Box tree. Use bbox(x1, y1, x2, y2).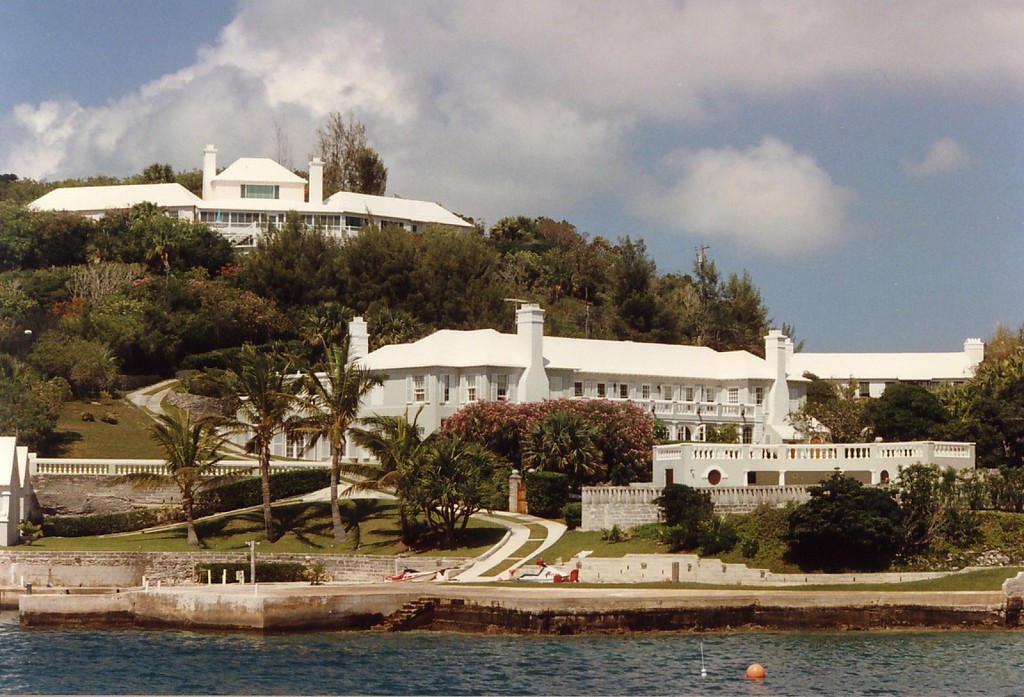
bbox(198, 338, 309, 537).
